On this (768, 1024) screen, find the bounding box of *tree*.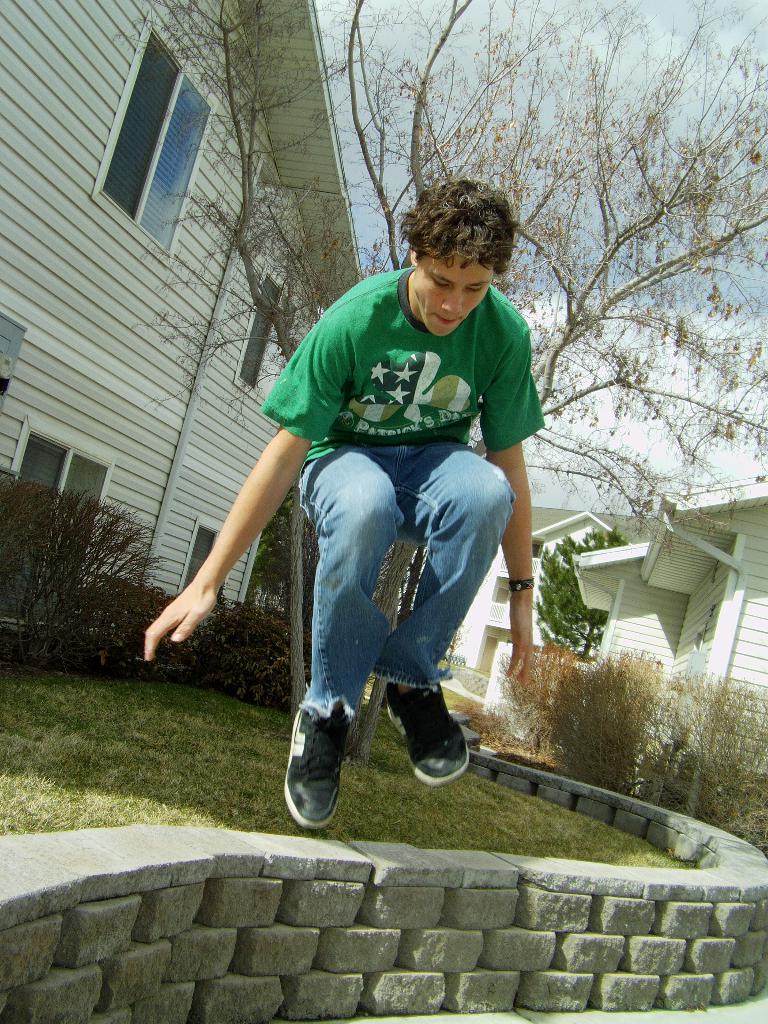
Bounding box: crop(111, 0, 767, 772).
